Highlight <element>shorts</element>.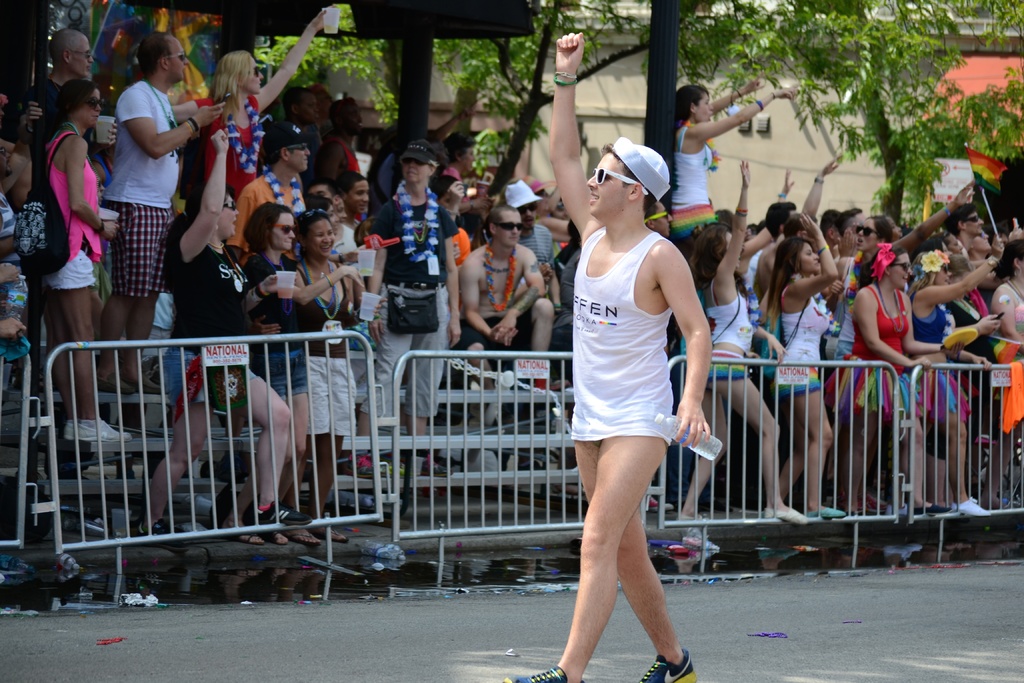
Highlighted region: box=[108, 201, 168, 298].
